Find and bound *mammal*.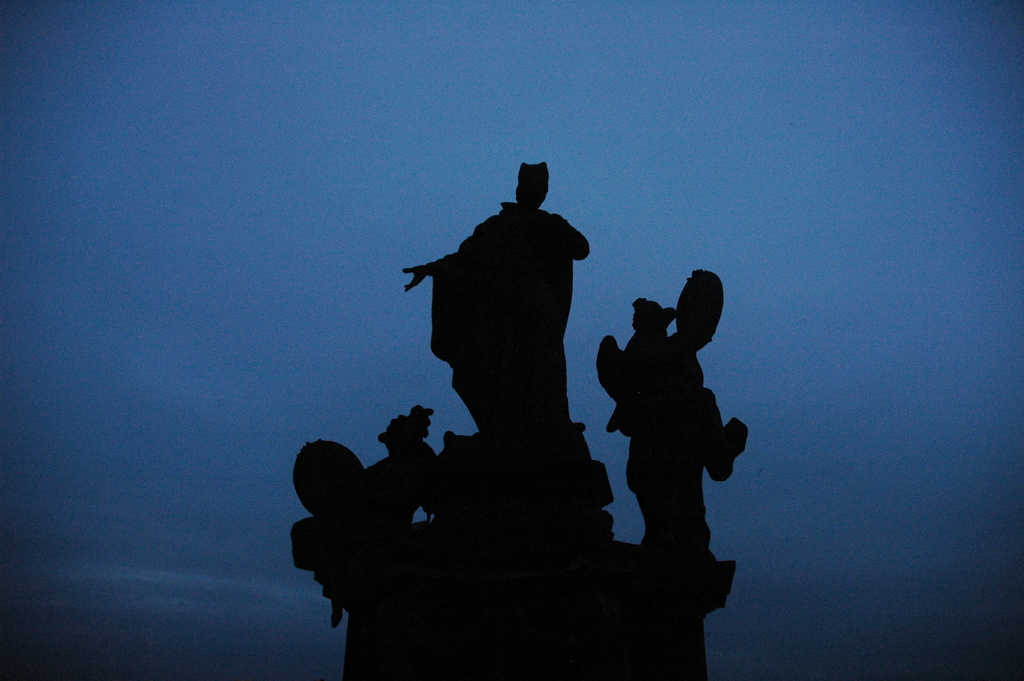
Bound: <box>280,437,431,618</box>.
